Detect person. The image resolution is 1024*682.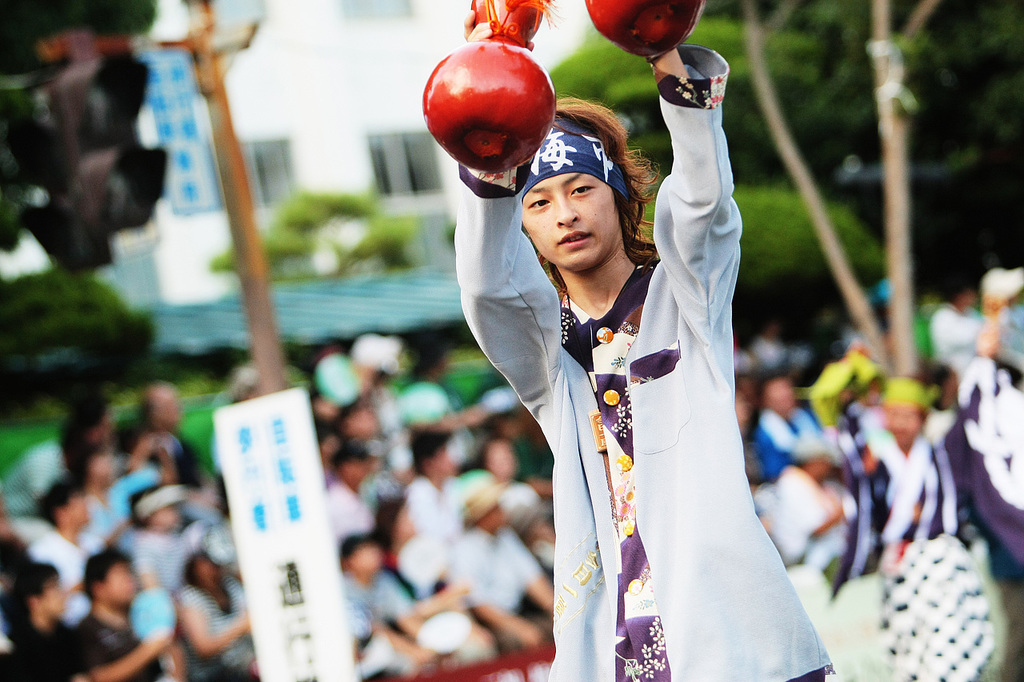
x1=458 y1=0 x2=814 y2=681.
